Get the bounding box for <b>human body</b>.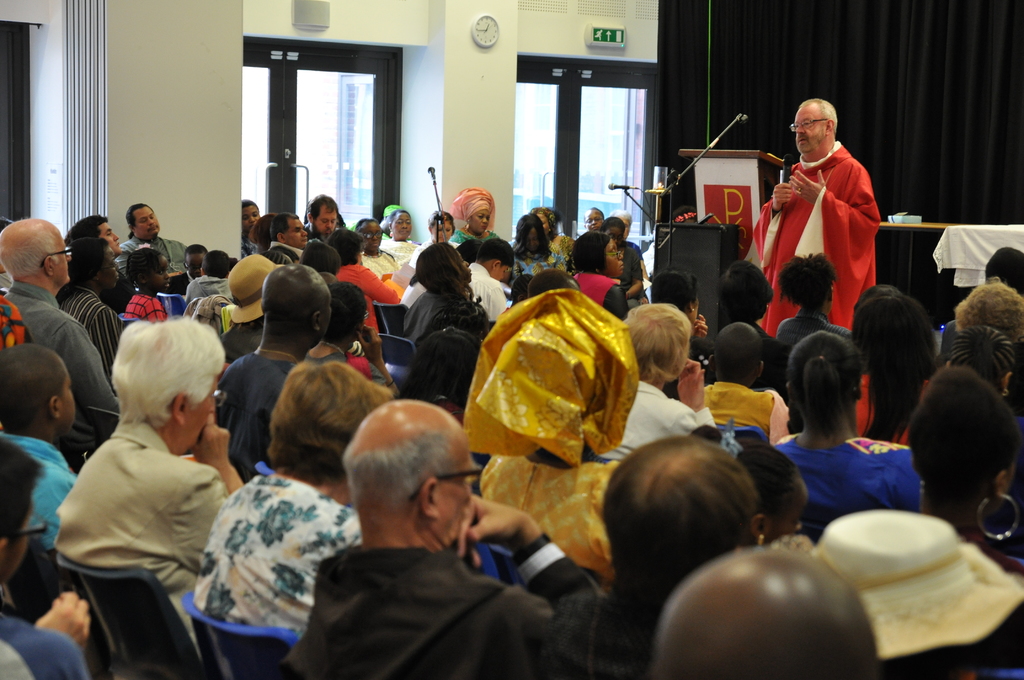
box(750, 99, 875, 442).
